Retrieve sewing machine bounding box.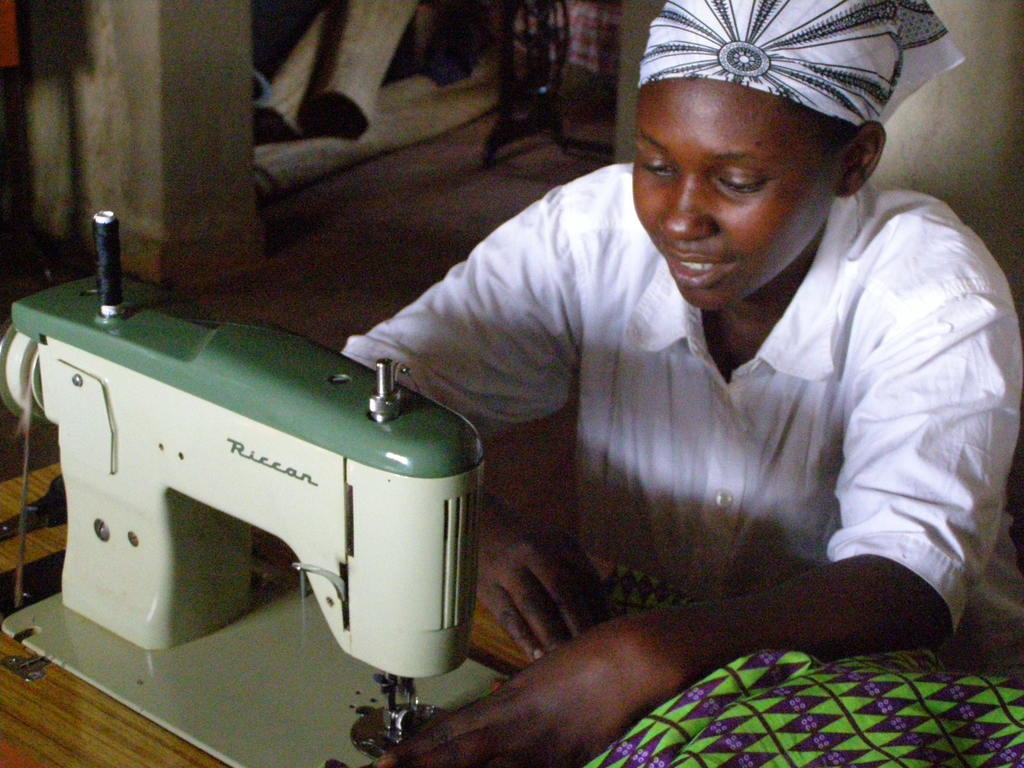
Bounding box: 6 211 518 767.
